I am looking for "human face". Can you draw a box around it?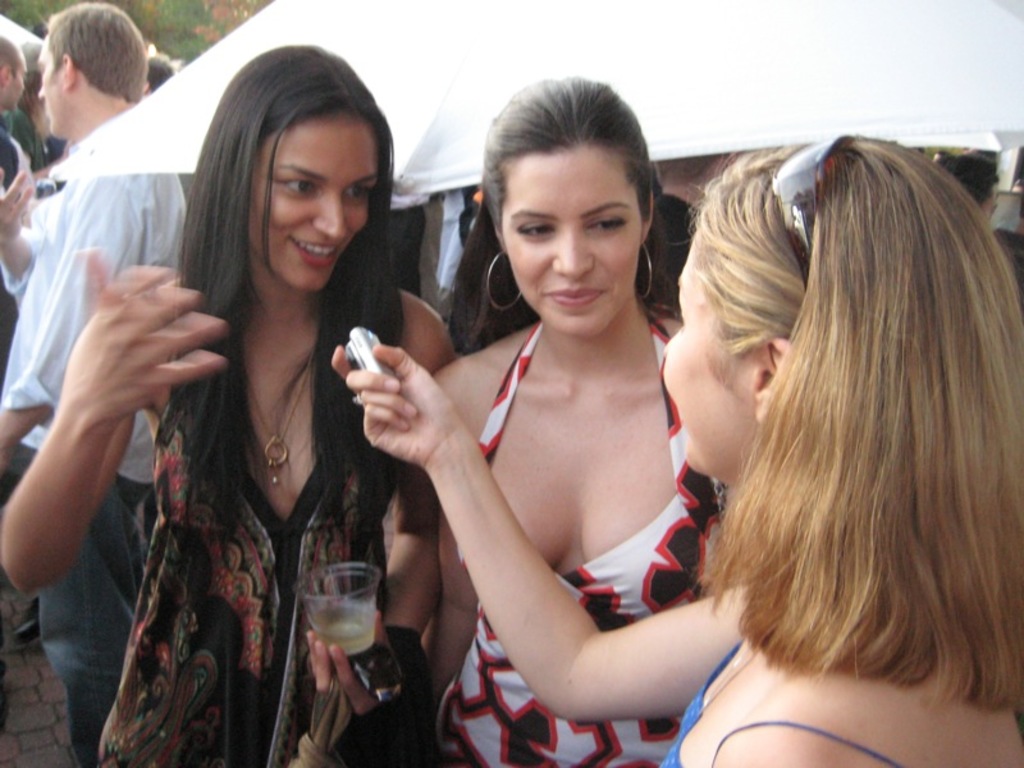
Sure, the bounding box is 37, 36, 61, 134.
